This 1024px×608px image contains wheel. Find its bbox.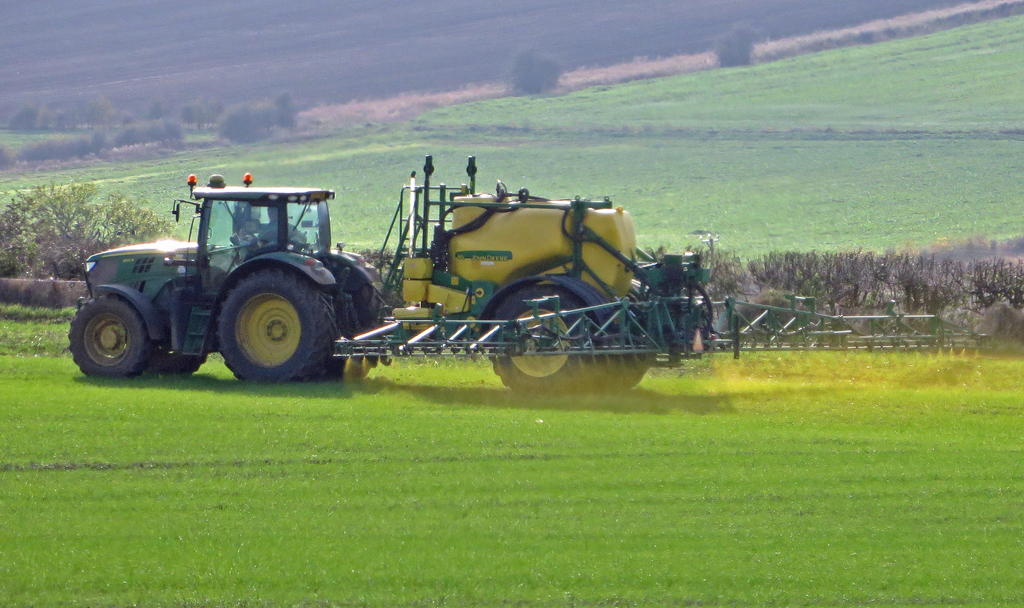
region(214, 262, 335, 386).
